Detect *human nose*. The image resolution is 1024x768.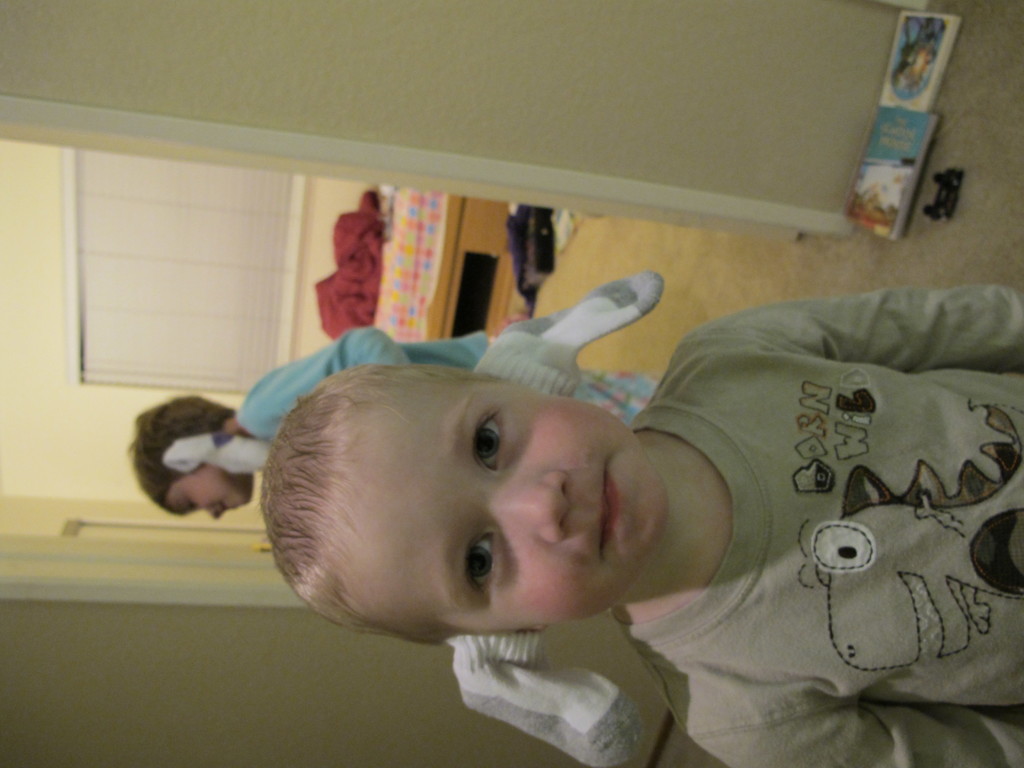
(491, 467, 569, 540).
